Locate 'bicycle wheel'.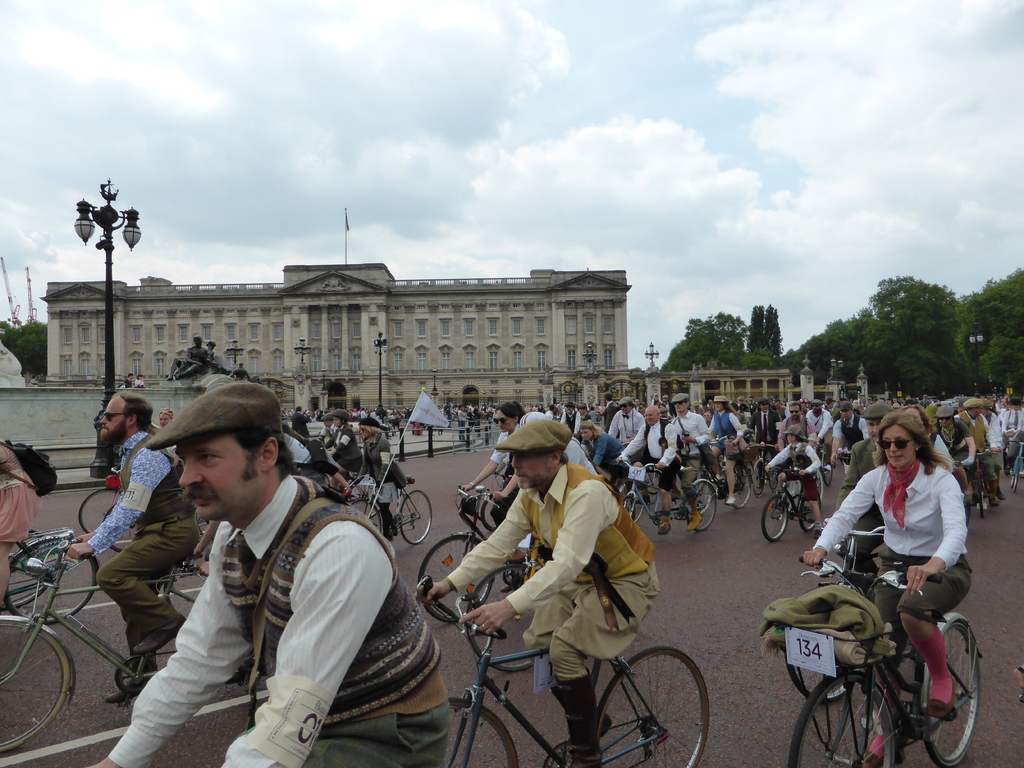
Bounding box: bbox=(396, 489, 433, 545).
